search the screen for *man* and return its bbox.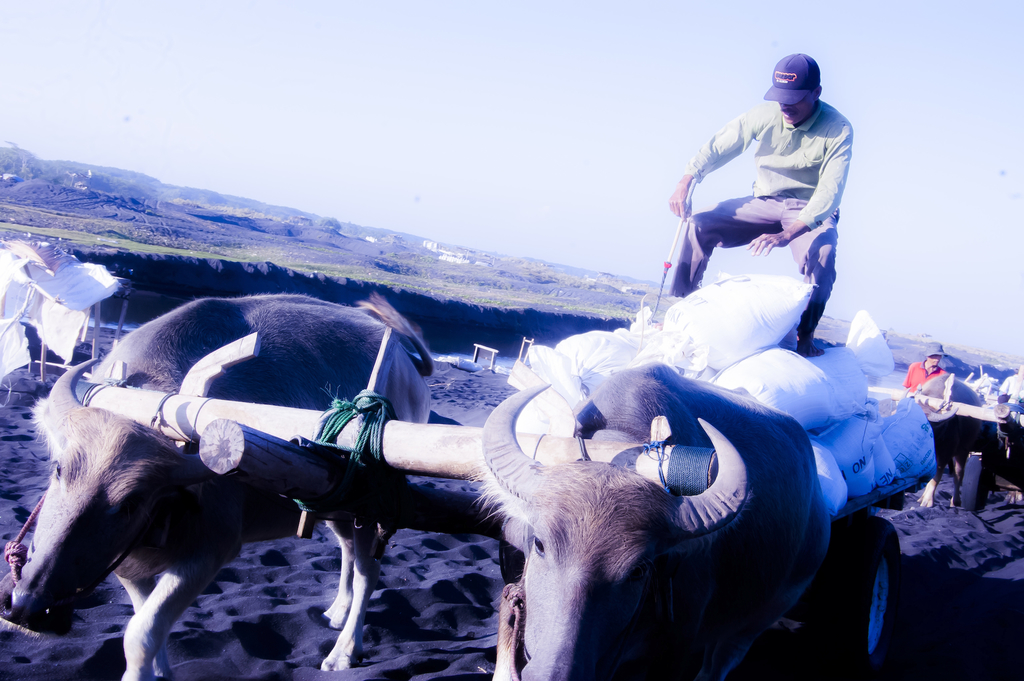
Found: (671,47,874,359).
